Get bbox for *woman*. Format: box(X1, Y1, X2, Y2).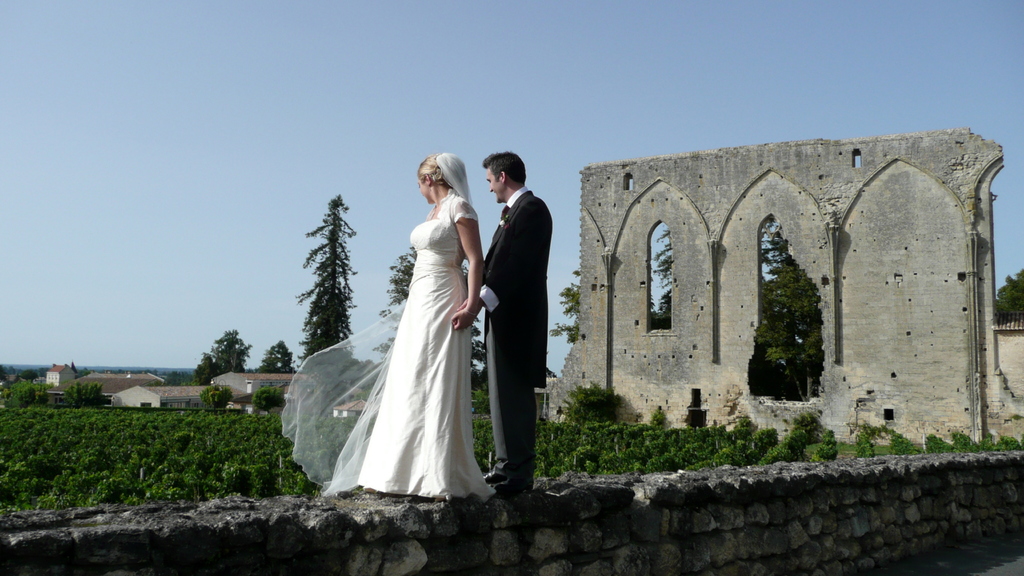
box(305, 154, 490, 515).
